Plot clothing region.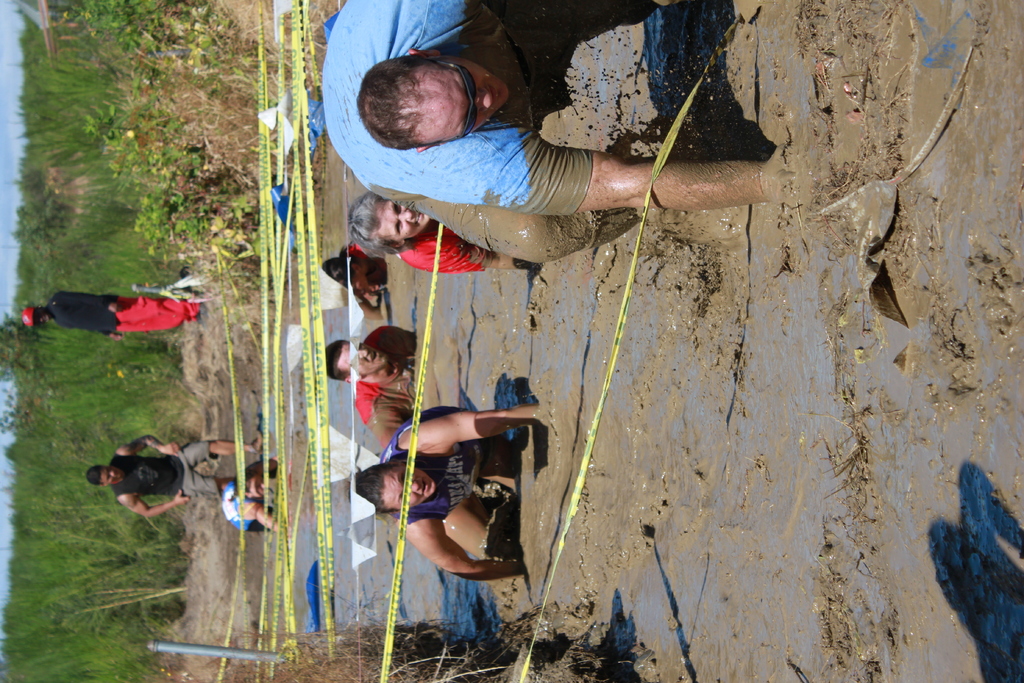
Plotted at [left=316, top=0, right=606, bottom=265].
